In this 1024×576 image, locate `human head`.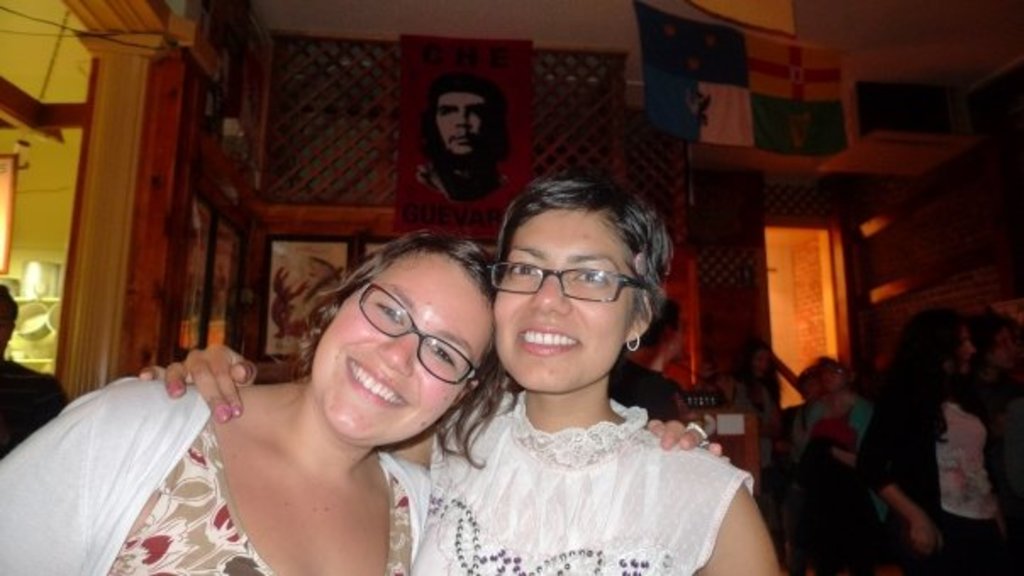
Bounding box: bbox(426, 69, 515, 163).
